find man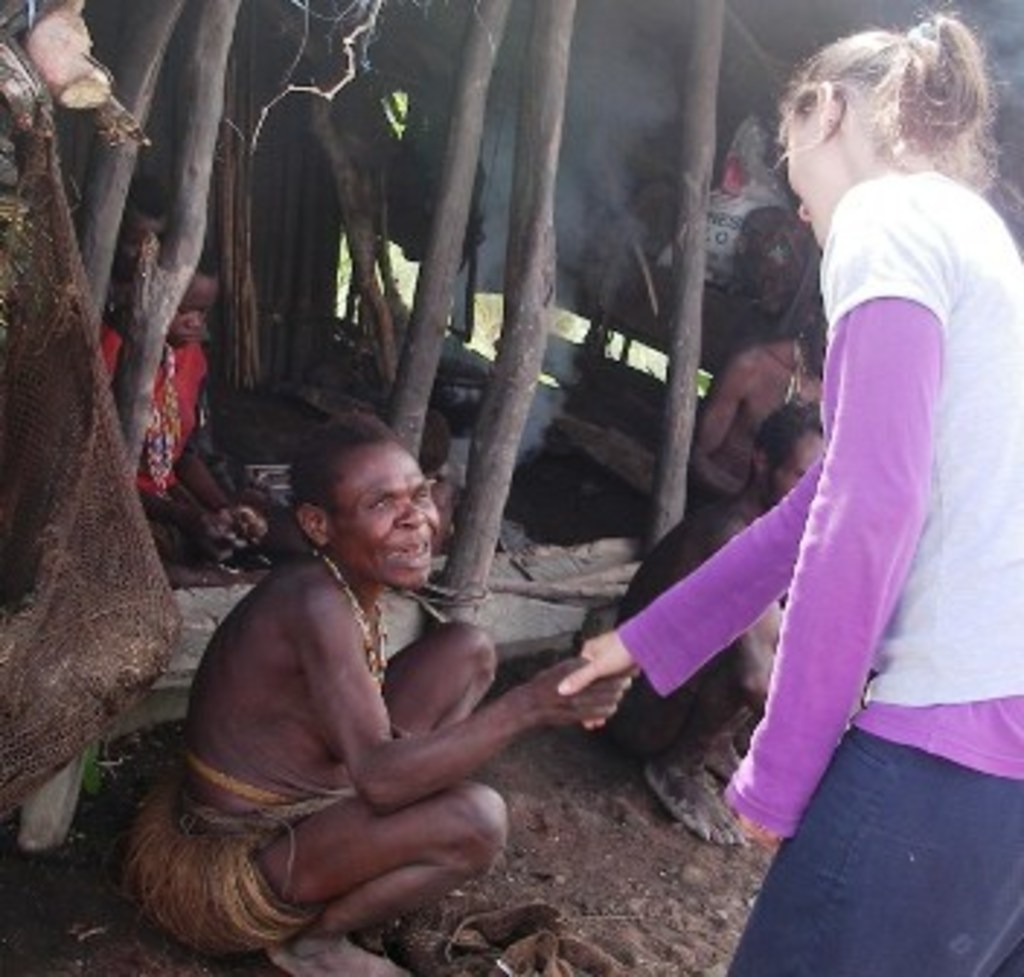
{"left": 687, "top": 302, "right": 841, "bottom": 520}
